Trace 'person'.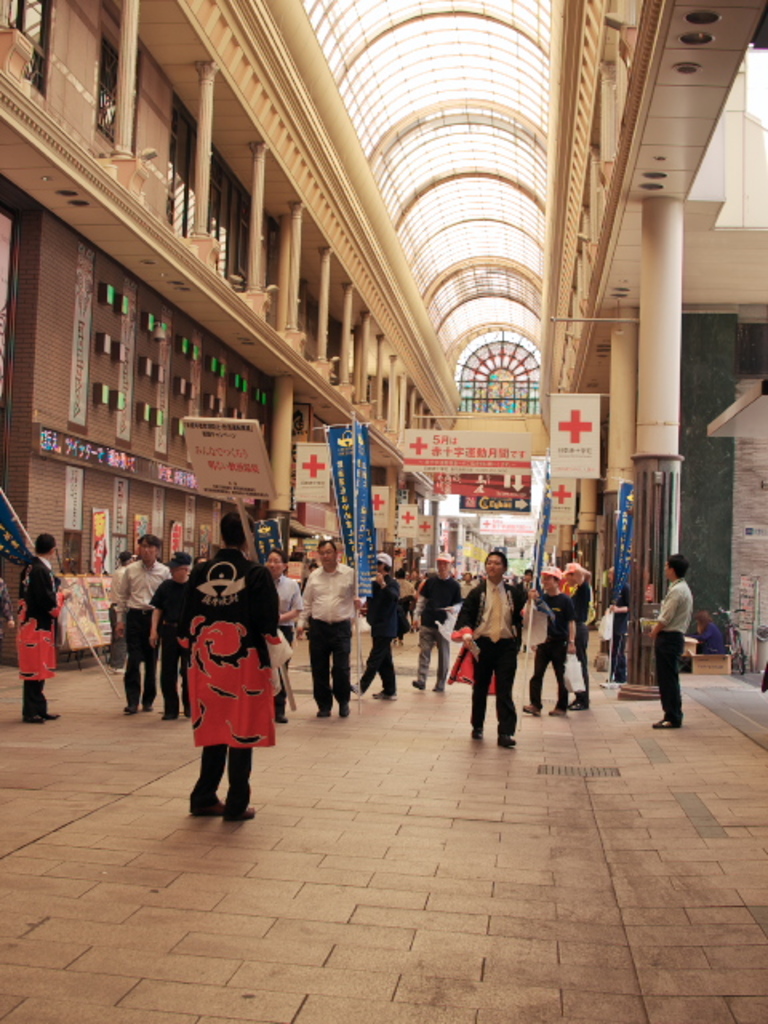
Traced to BBox(178, 528, 280, 837).
